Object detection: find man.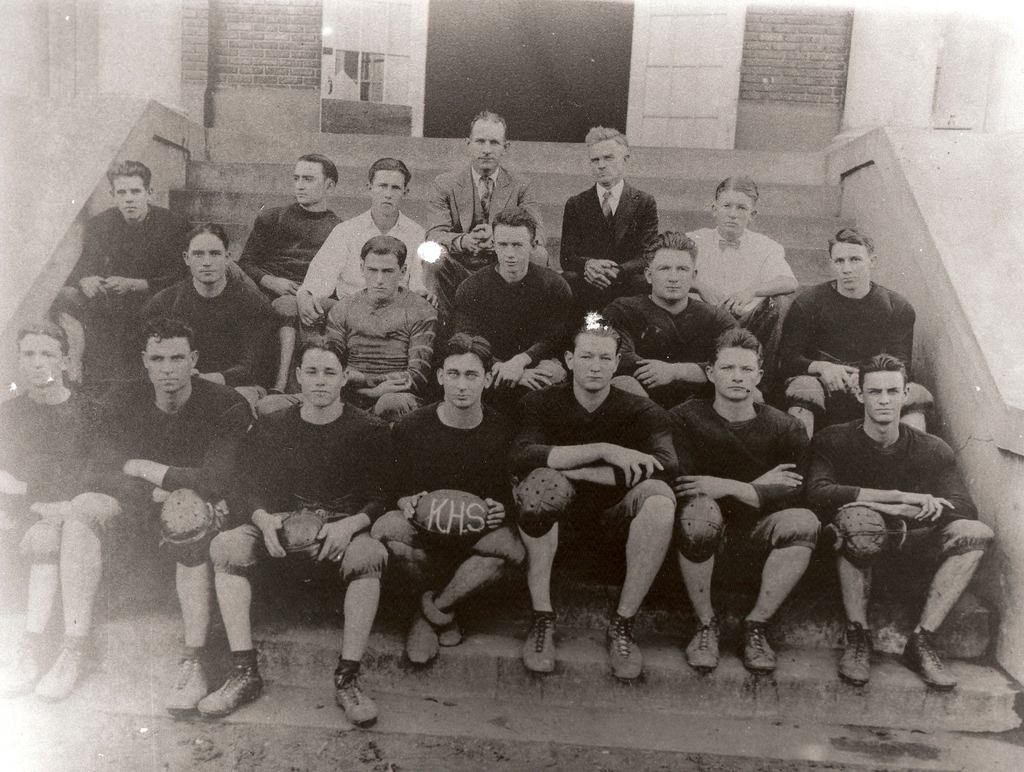
[551,120,669,310].
